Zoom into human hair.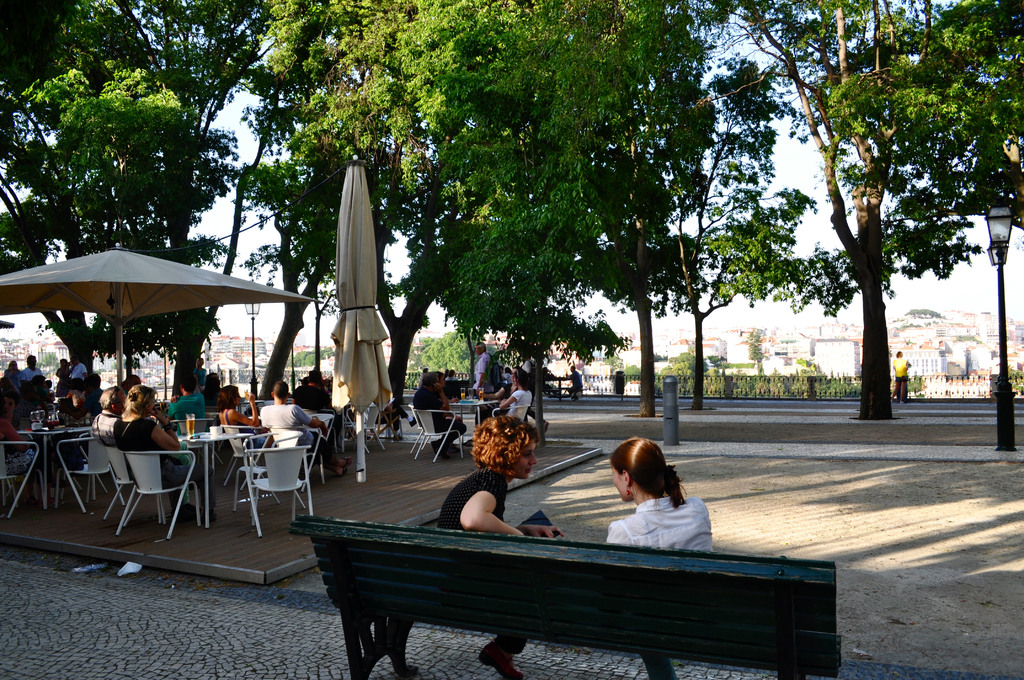
Zoom target: detection(216, 384, 237, 412).
